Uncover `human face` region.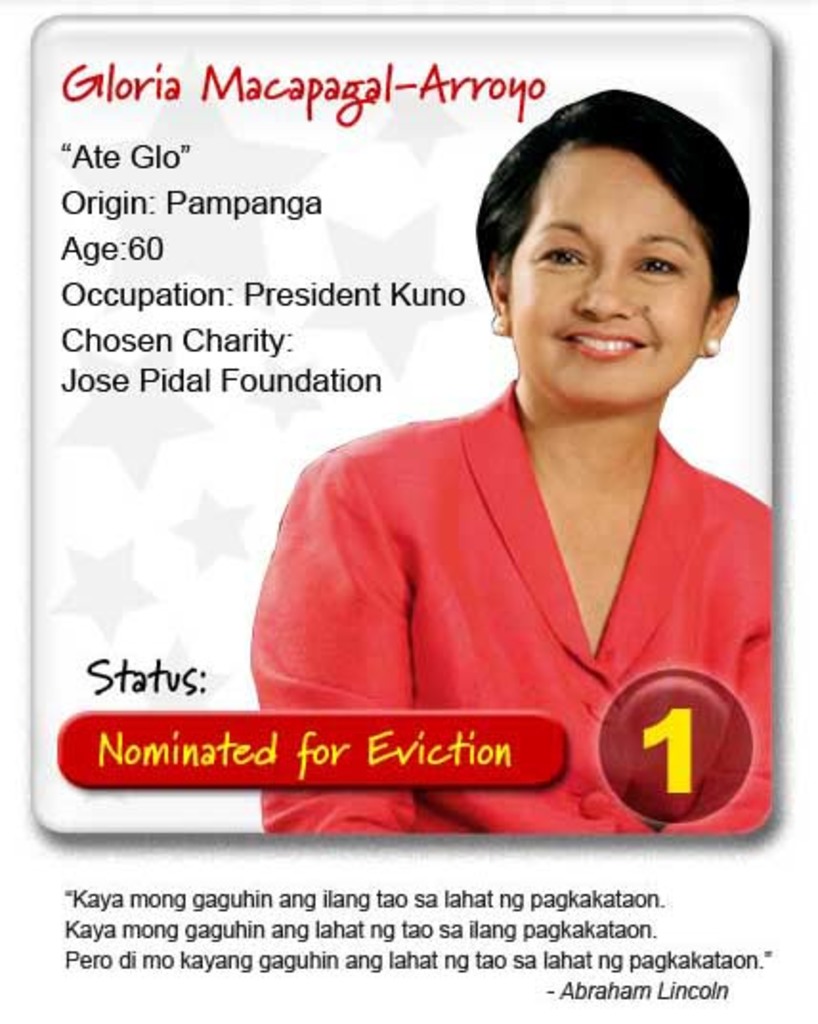
Uncovered: (503,141,705,428).
